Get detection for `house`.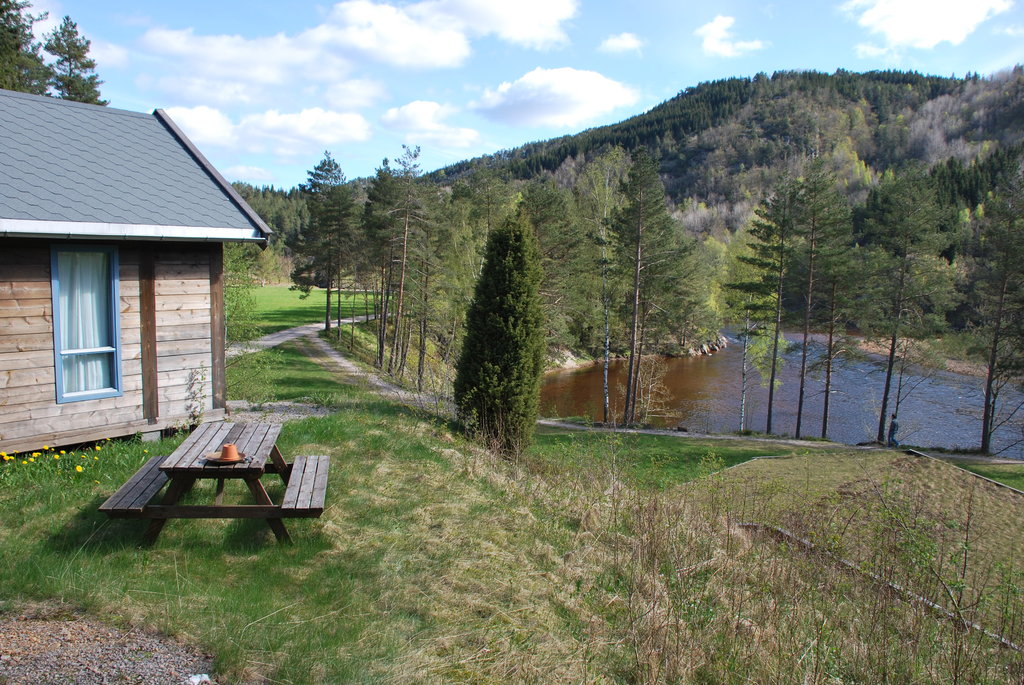
Detection: BBox(0, 80, 268, 468).
